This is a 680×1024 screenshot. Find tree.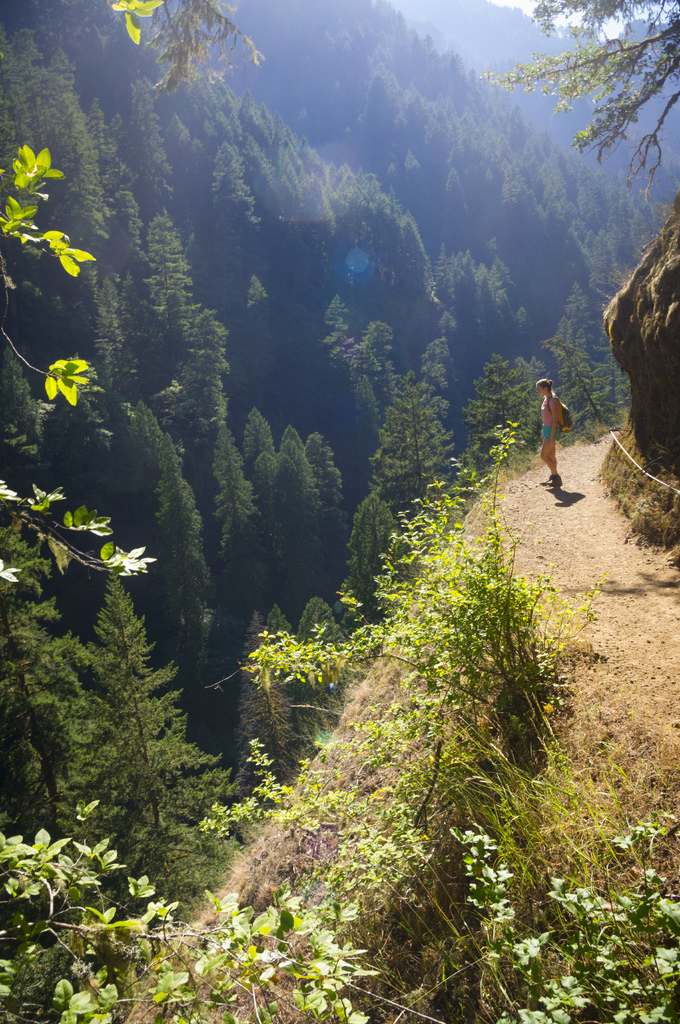
Bounding box: (x1=381, y1=215, x2=448, y2=325).
